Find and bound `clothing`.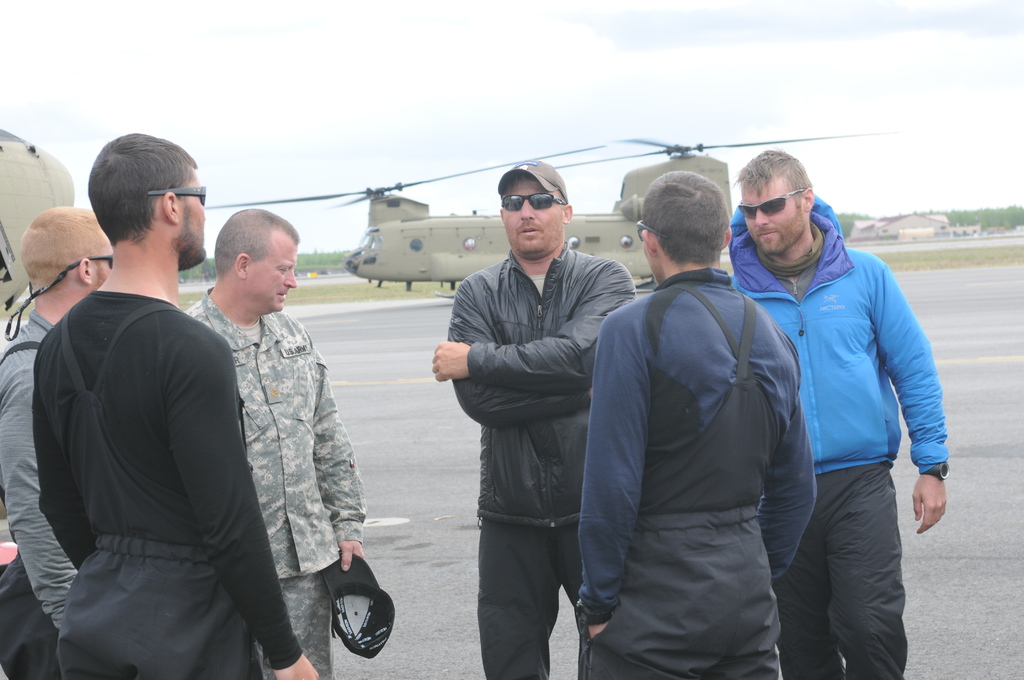
Bound: <box>180,282,364,679</box>.
